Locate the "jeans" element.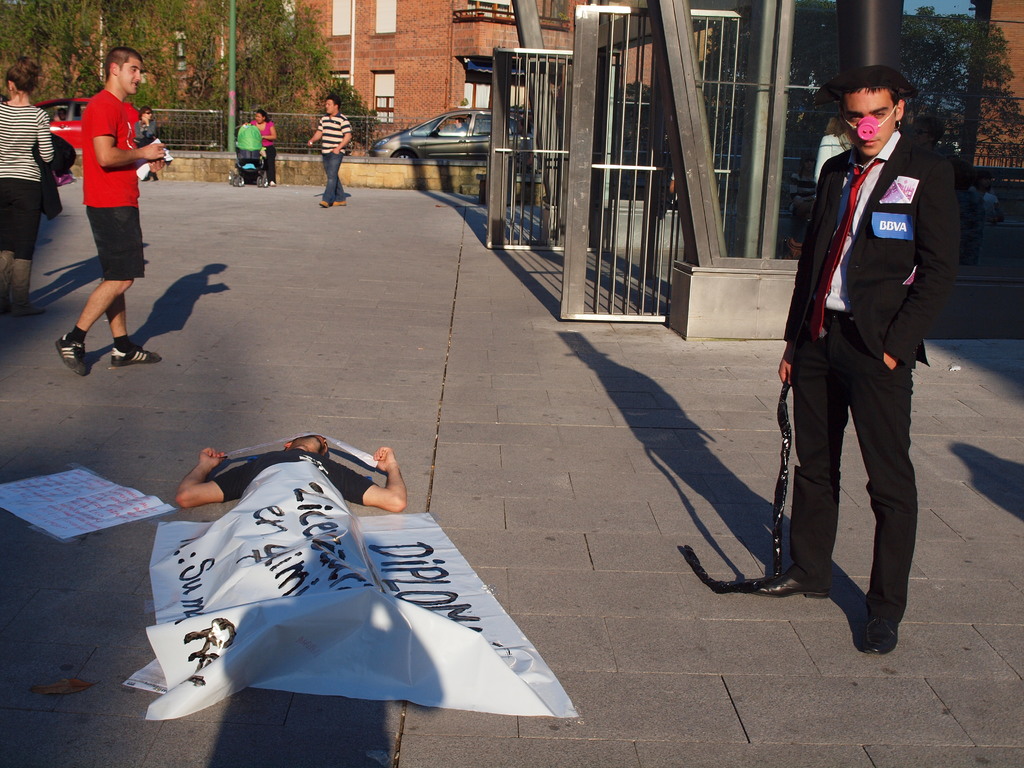
Element bbox: select_region(321, 156, 344, 202).
